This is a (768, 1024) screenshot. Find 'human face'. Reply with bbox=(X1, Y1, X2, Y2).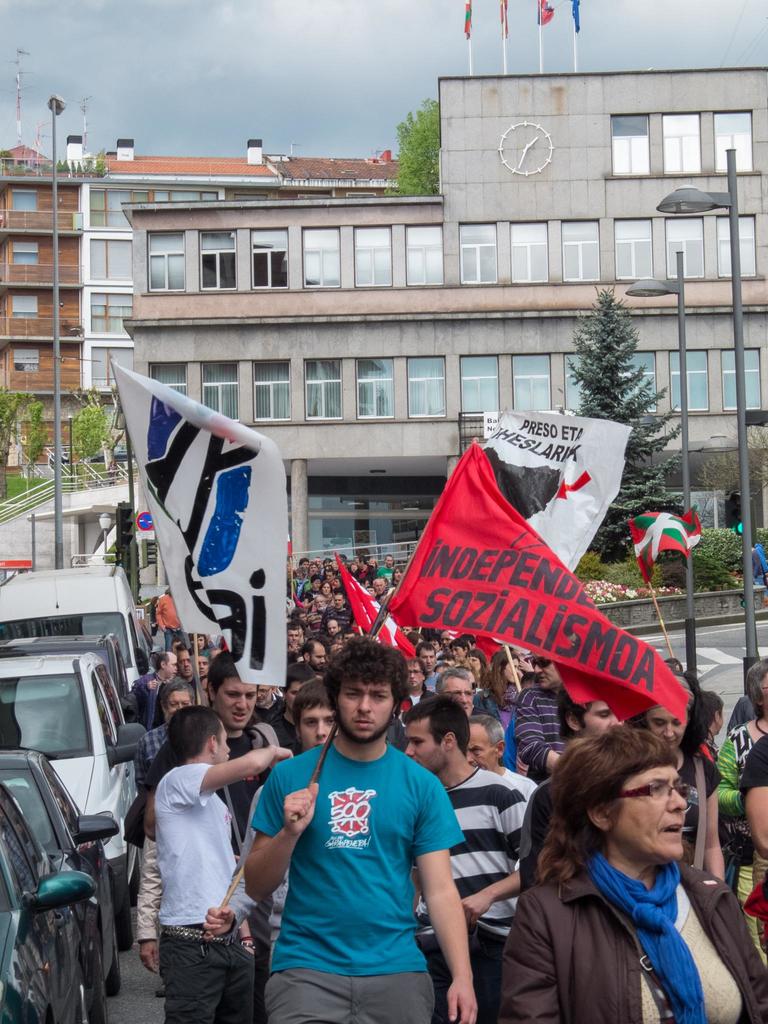
bbox=(531, 653, 561, 687).
